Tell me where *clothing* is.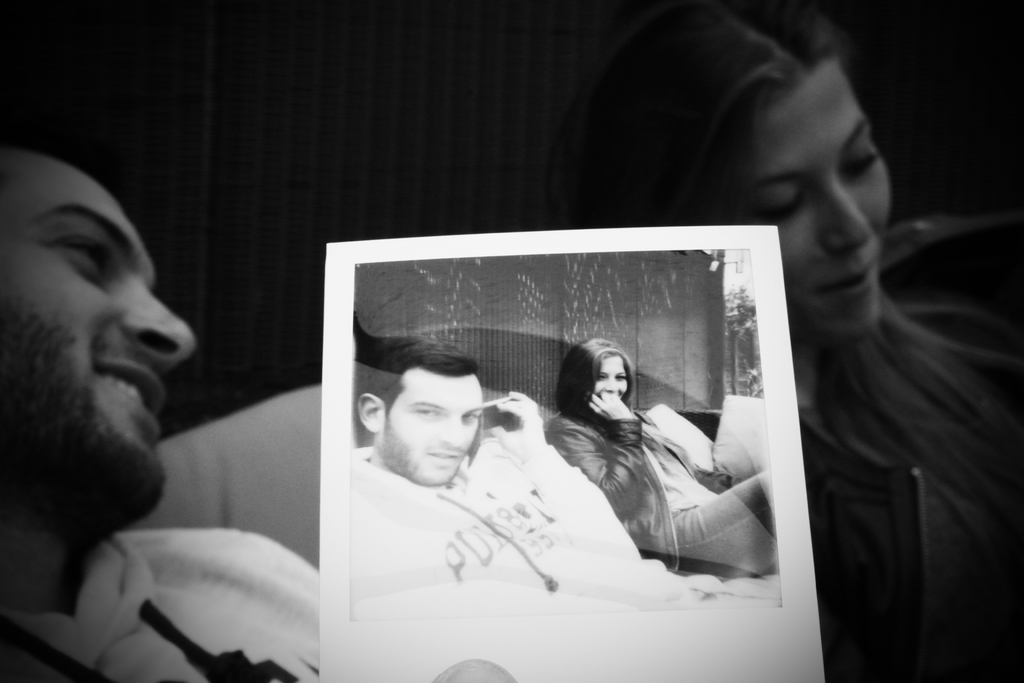
*clothing* is at <box>352,420,780,621</box>.
